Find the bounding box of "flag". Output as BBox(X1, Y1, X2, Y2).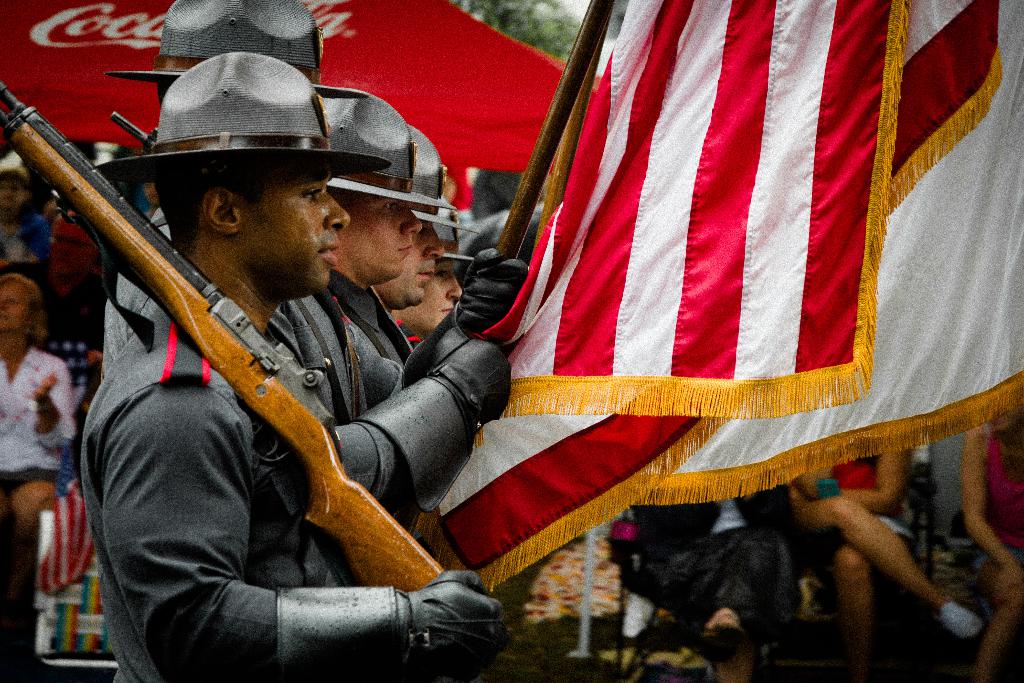
BBox(31, 385, 106, 587).
